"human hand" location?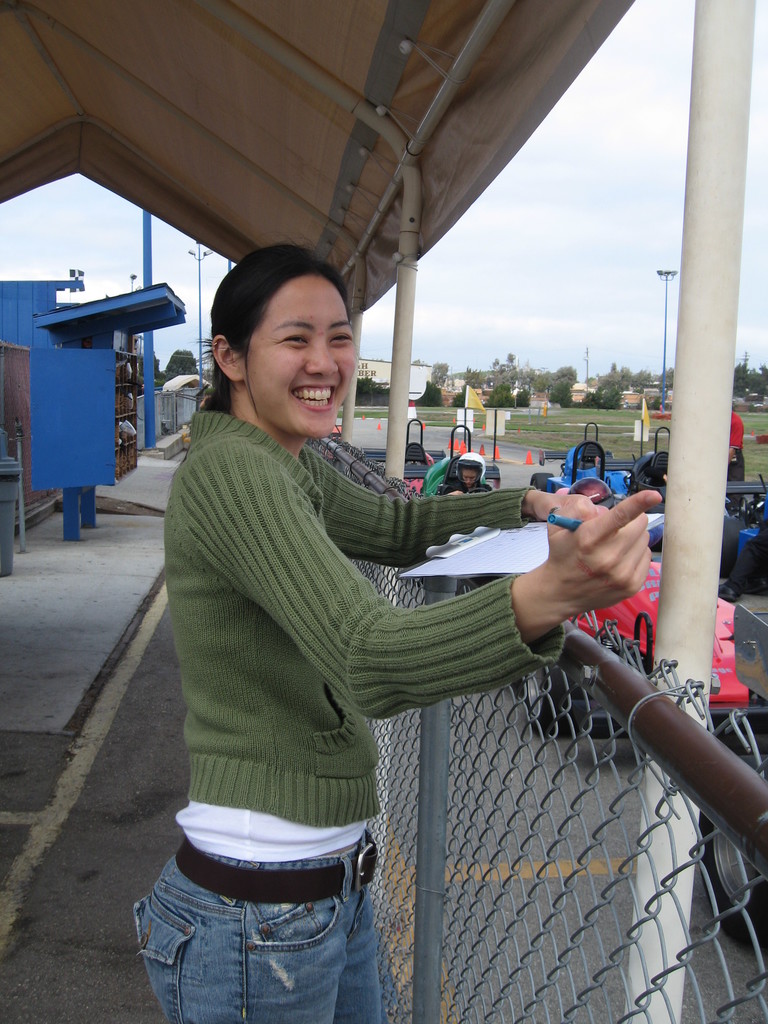
box(534, 484, 567, 524)
